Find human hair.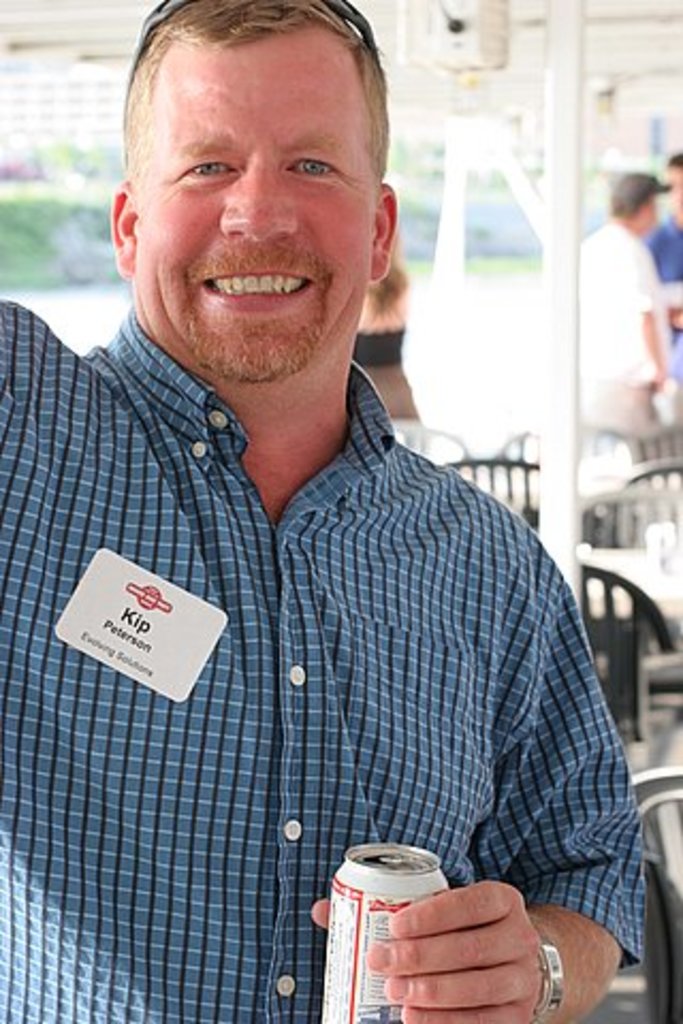
[109, 2, 386, 262].
